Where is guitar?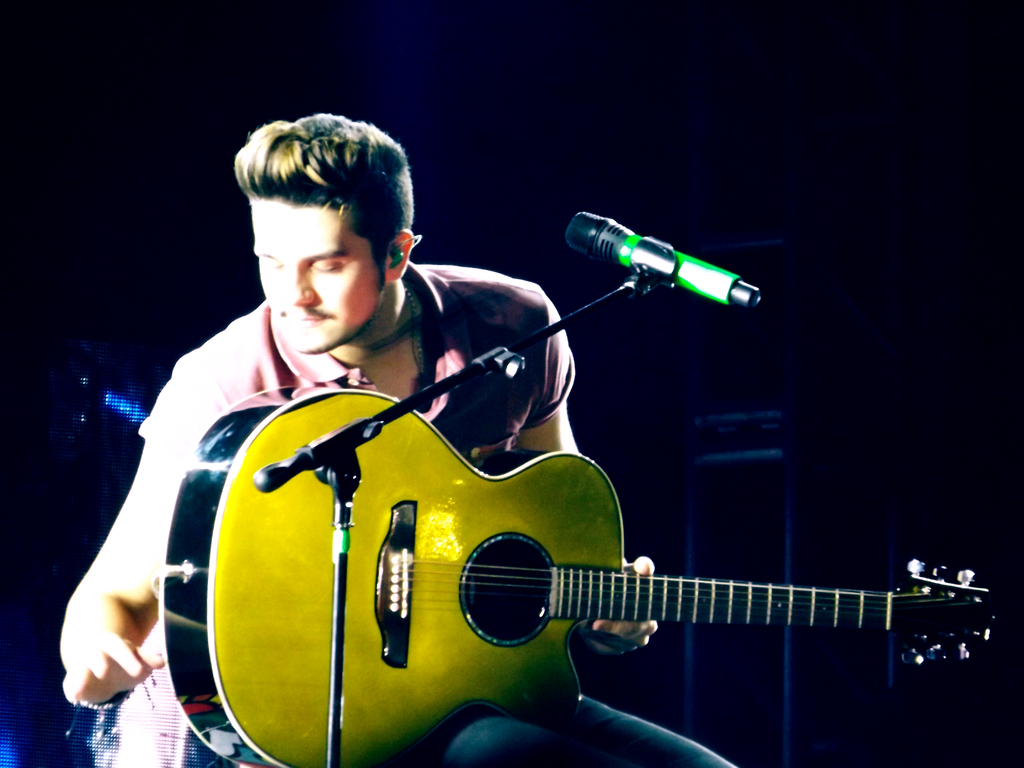
bbox=[156, 380, 997, 767].
